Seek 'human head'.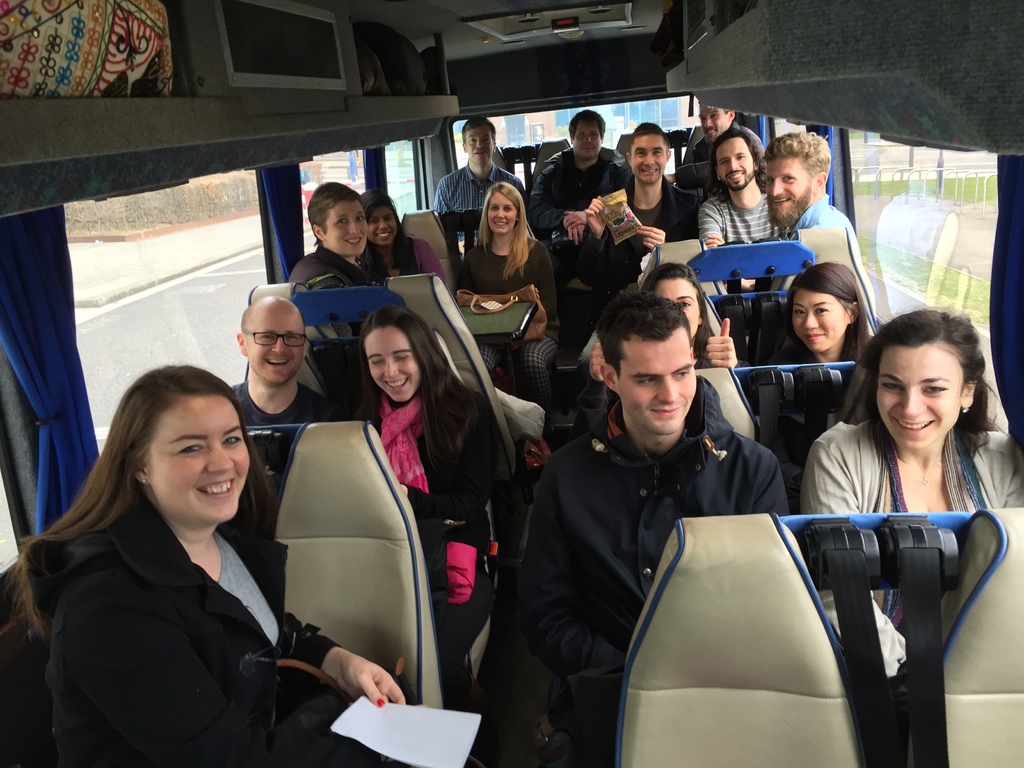
[599, 291, 694, 442].
